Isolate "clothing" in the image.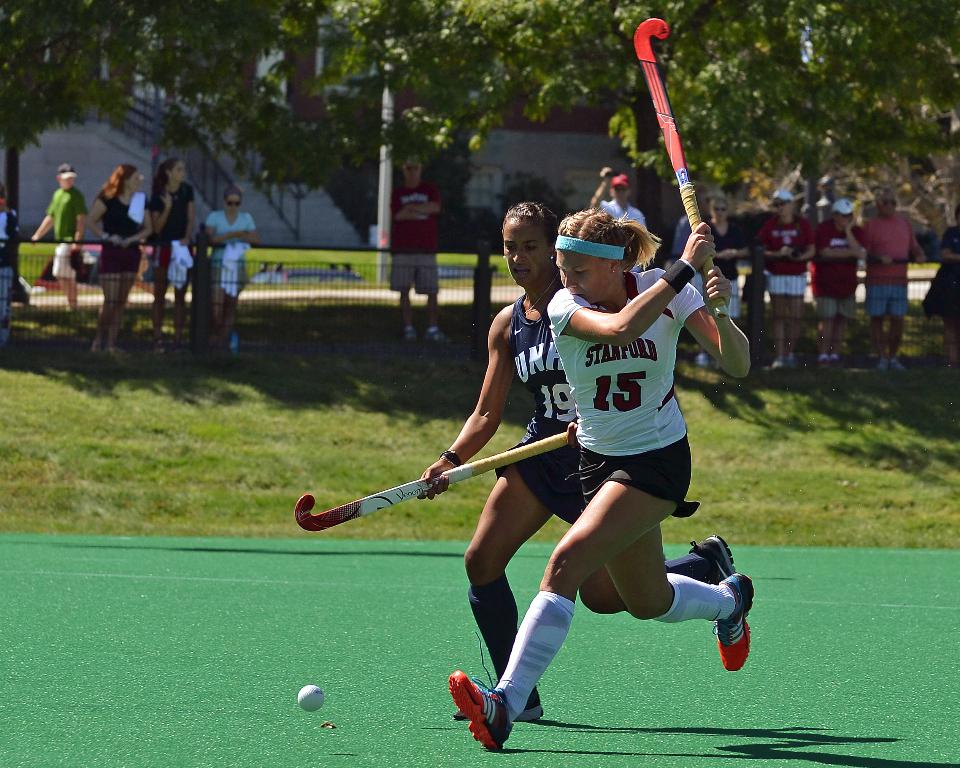
Isolated region: detection(0, 208, 17, 323).
